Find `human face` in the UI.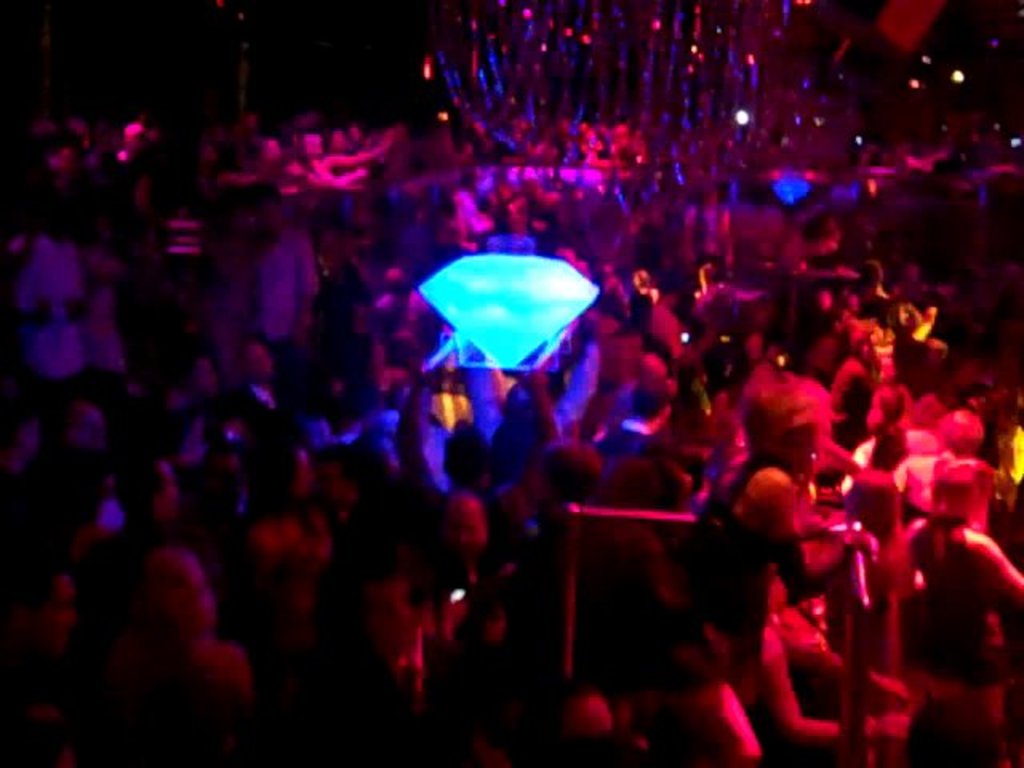
UI element at box=[29, 574, 78, 653].
